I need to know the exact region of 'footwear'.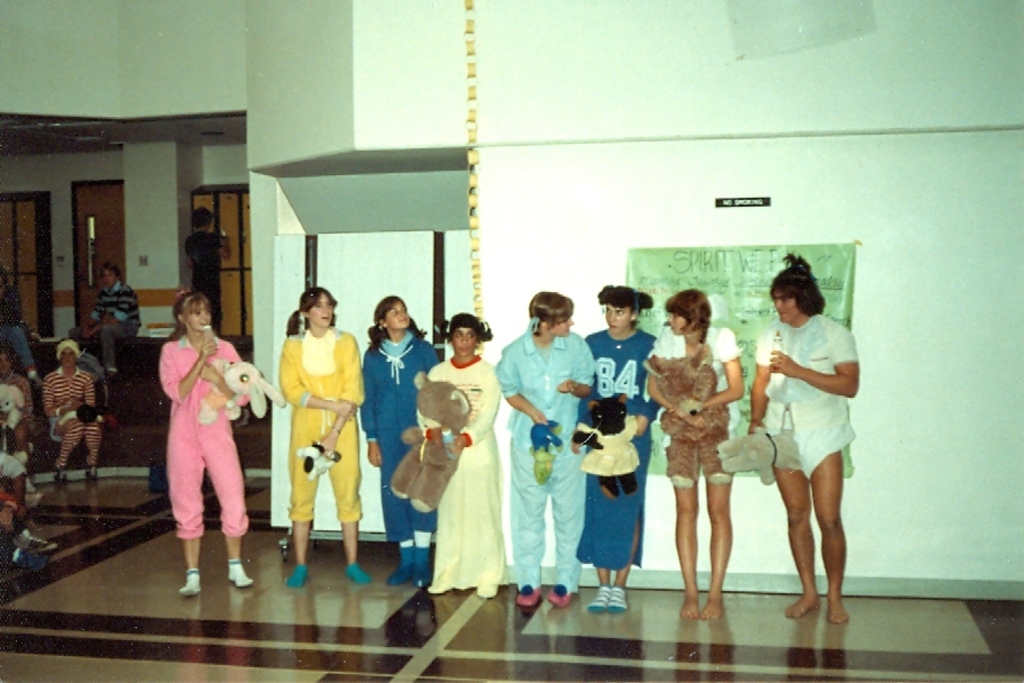
Region: Rect(520, 586, 542, 601).
